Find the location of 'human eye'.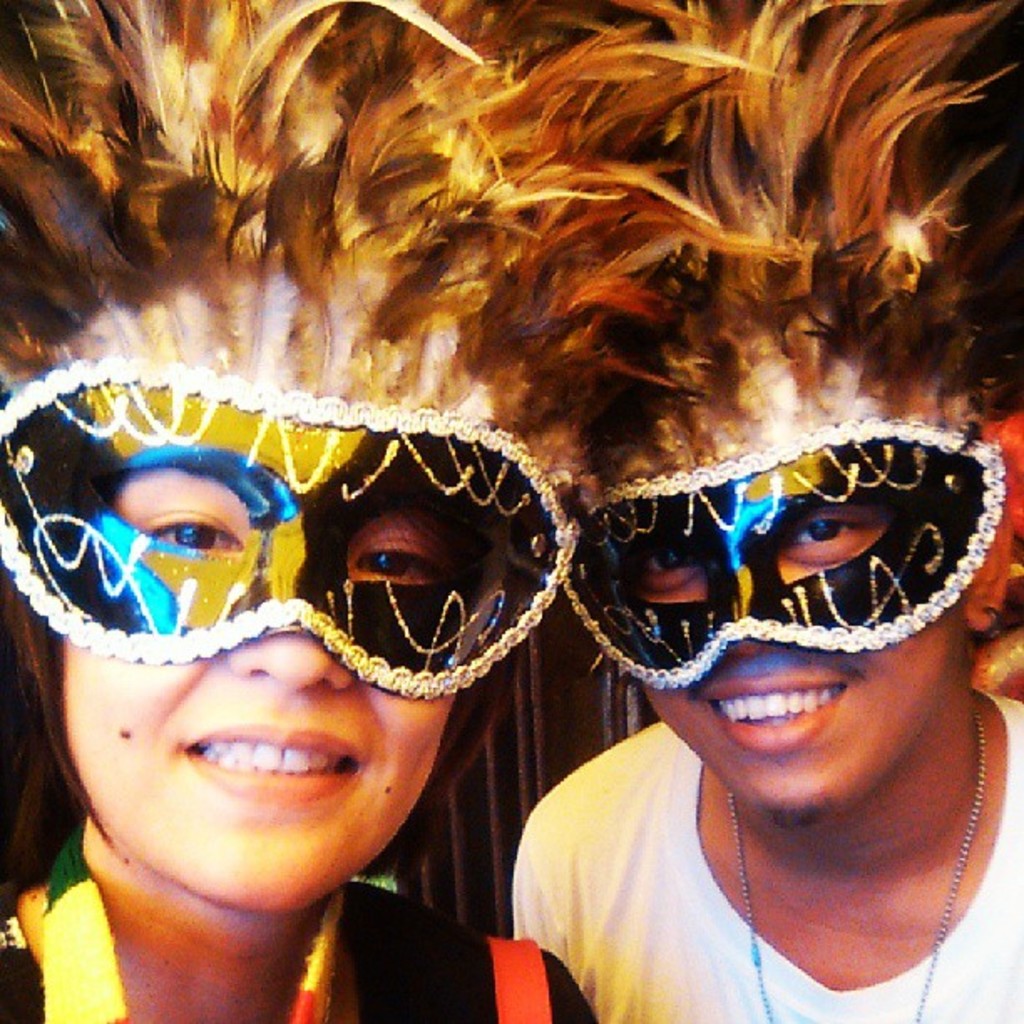
Location: 345,532,457,587.
